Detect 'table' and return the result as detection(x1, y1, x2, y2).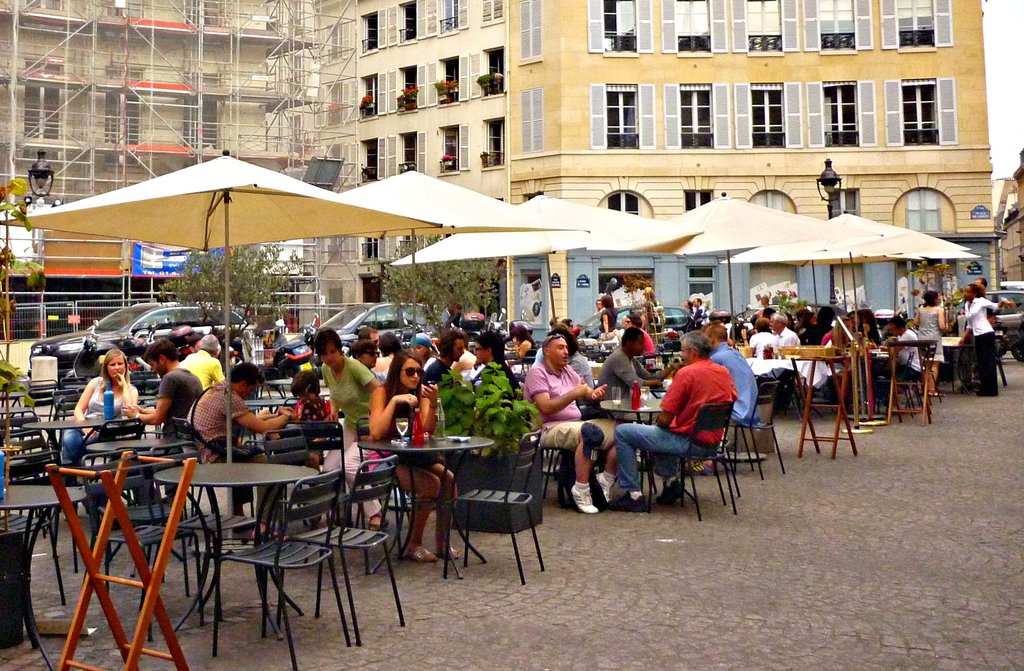
detection(591, 383, 680, 521).
